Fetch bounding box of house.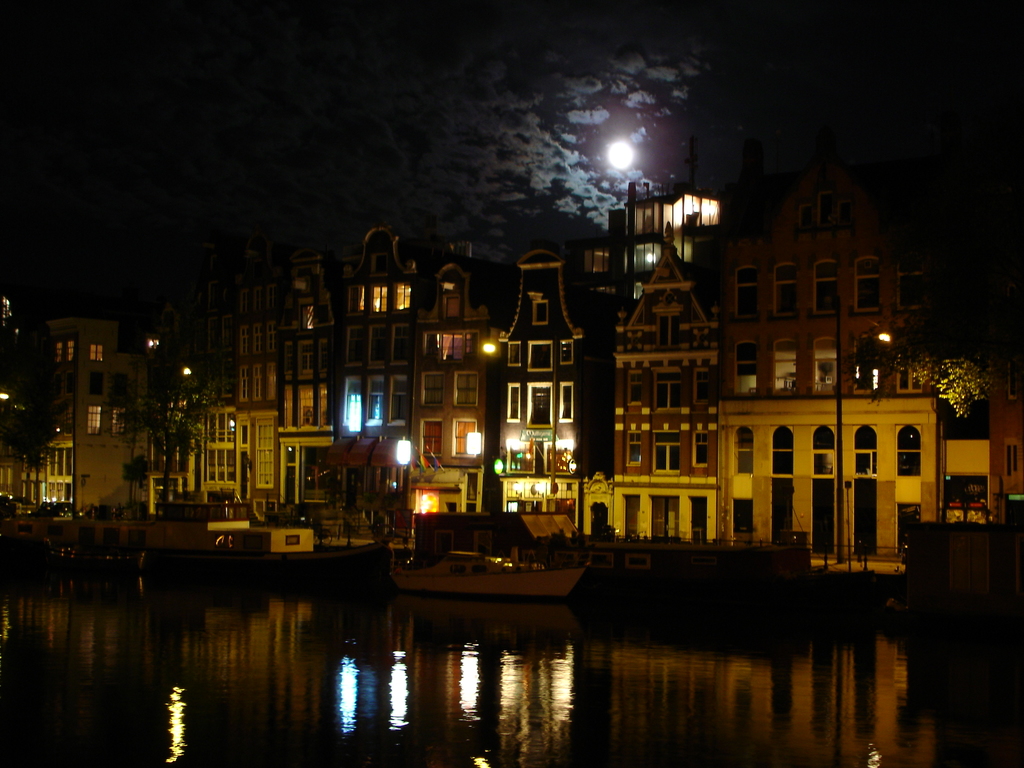
Bbox: 149, 388, 237, 516.
